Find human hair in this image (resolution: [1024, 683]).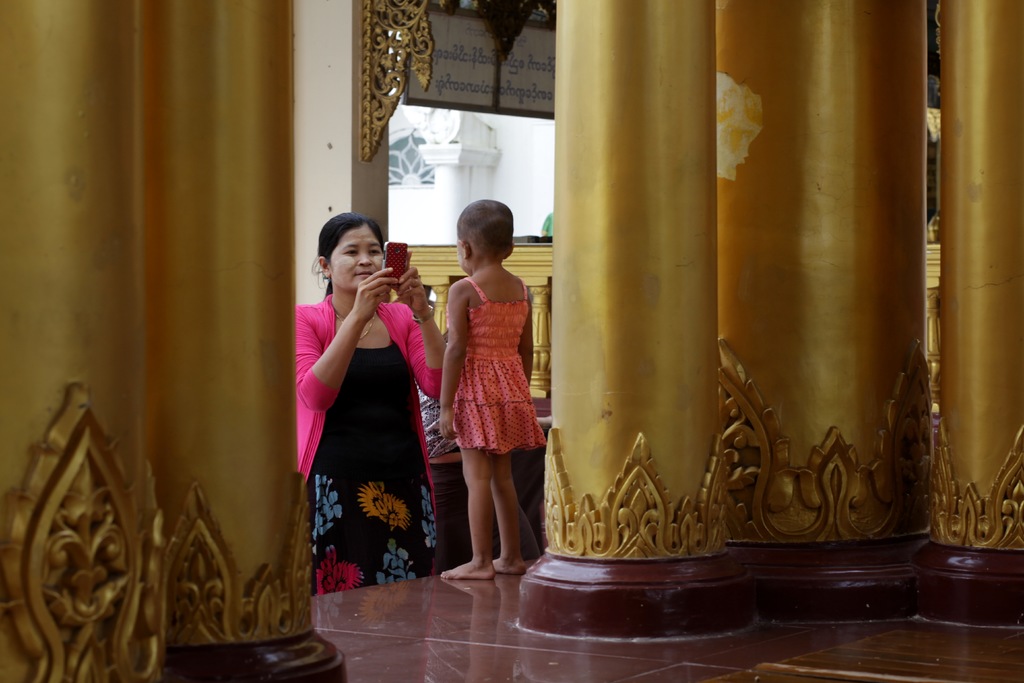
<box>457,199,515,259</box>.
